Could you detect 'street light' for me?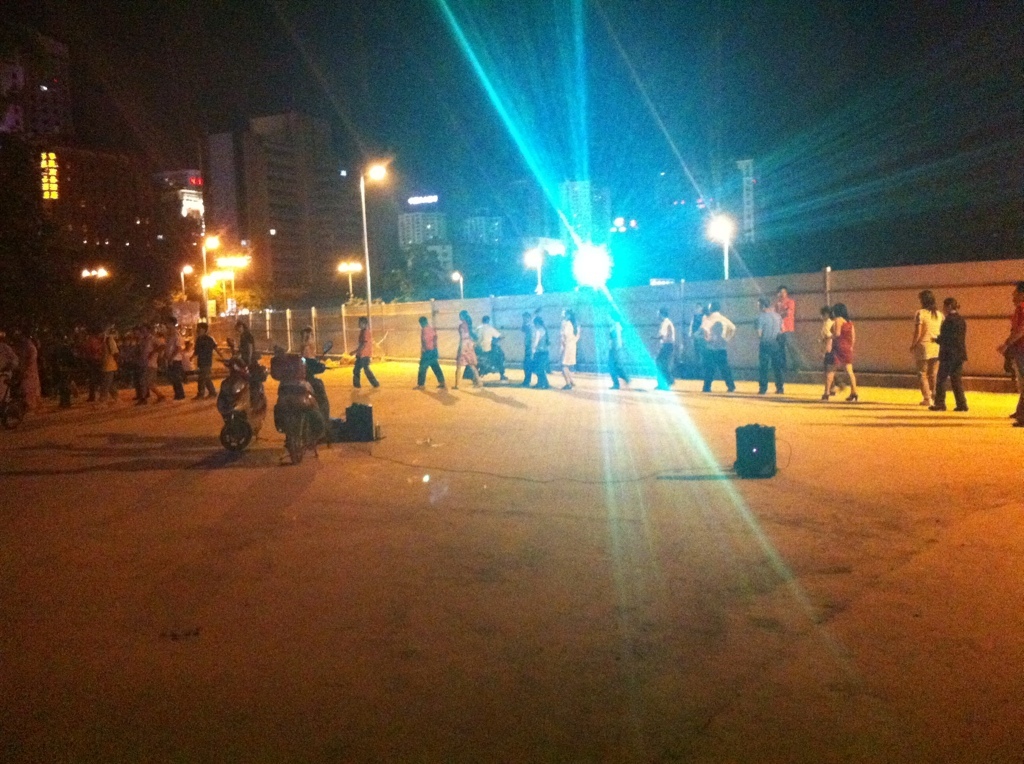
Detection result: x1=329 y1=257 x2=369 y2=308.
